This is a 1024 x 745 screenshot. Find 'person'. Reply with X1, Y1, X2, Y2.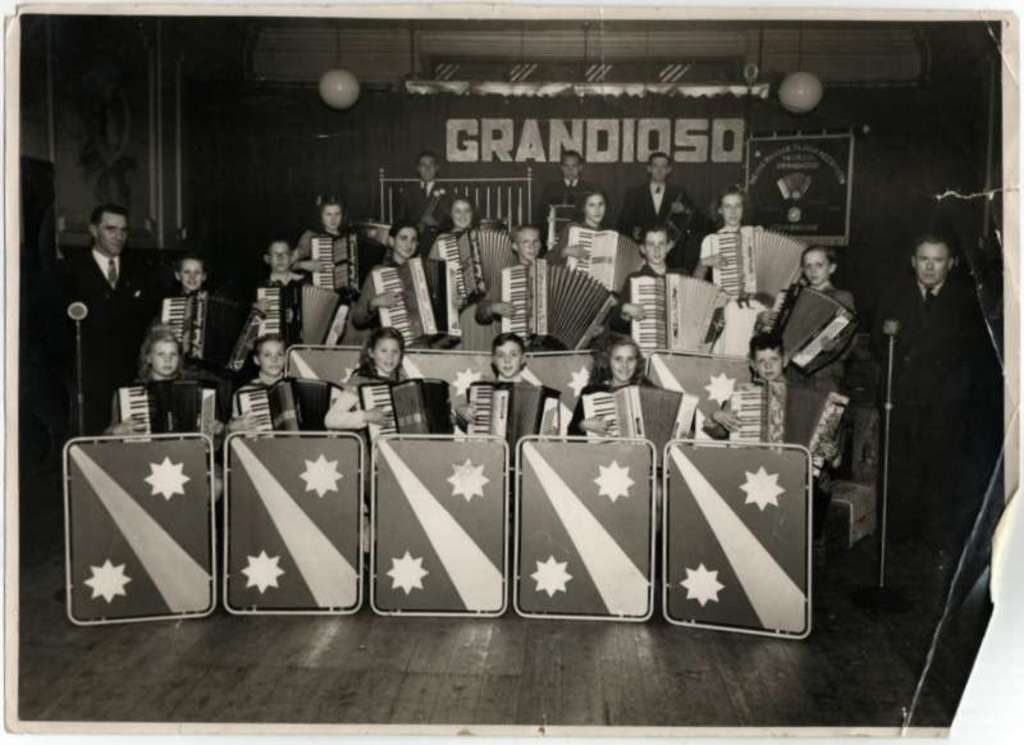
323, 323, 460, 511.
